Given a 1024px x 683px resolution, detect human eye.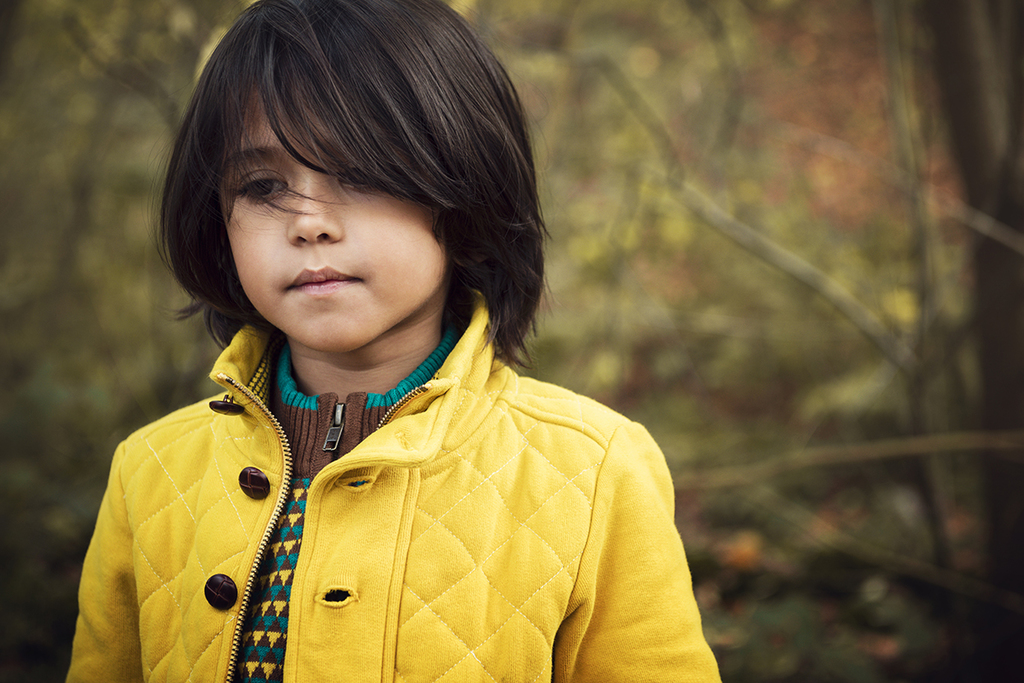
[x1=329, y1=157, x2=386, y2=190].
